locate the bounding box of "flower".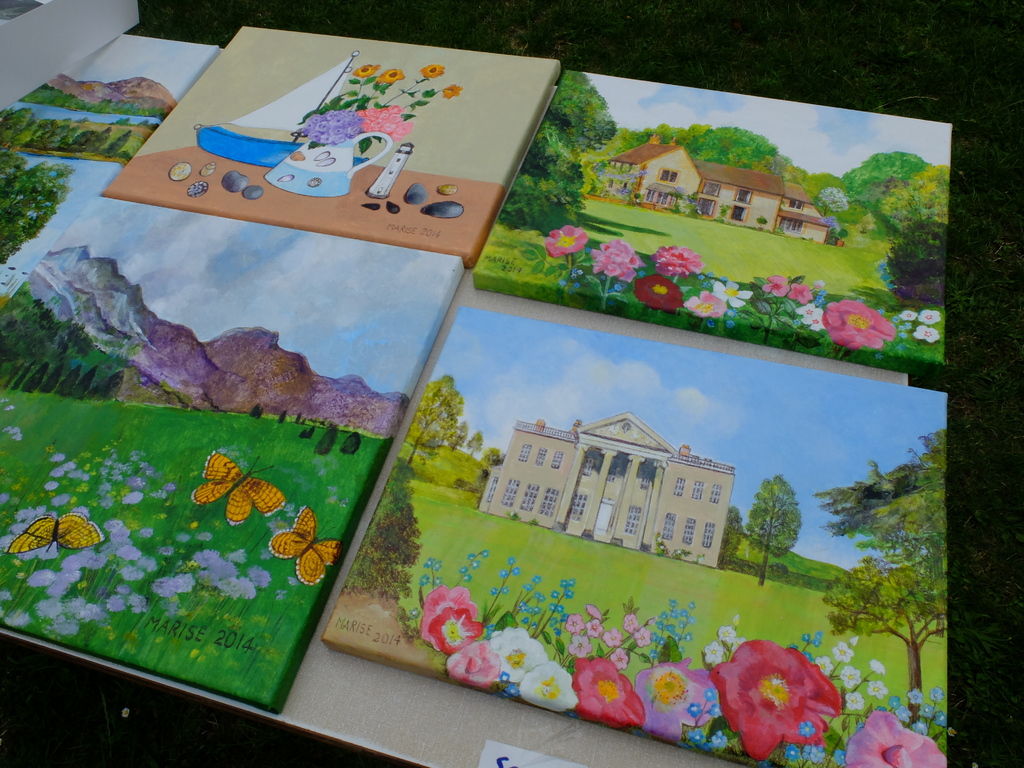
Bounding box: l=654, t=246, r=705, b=273.
